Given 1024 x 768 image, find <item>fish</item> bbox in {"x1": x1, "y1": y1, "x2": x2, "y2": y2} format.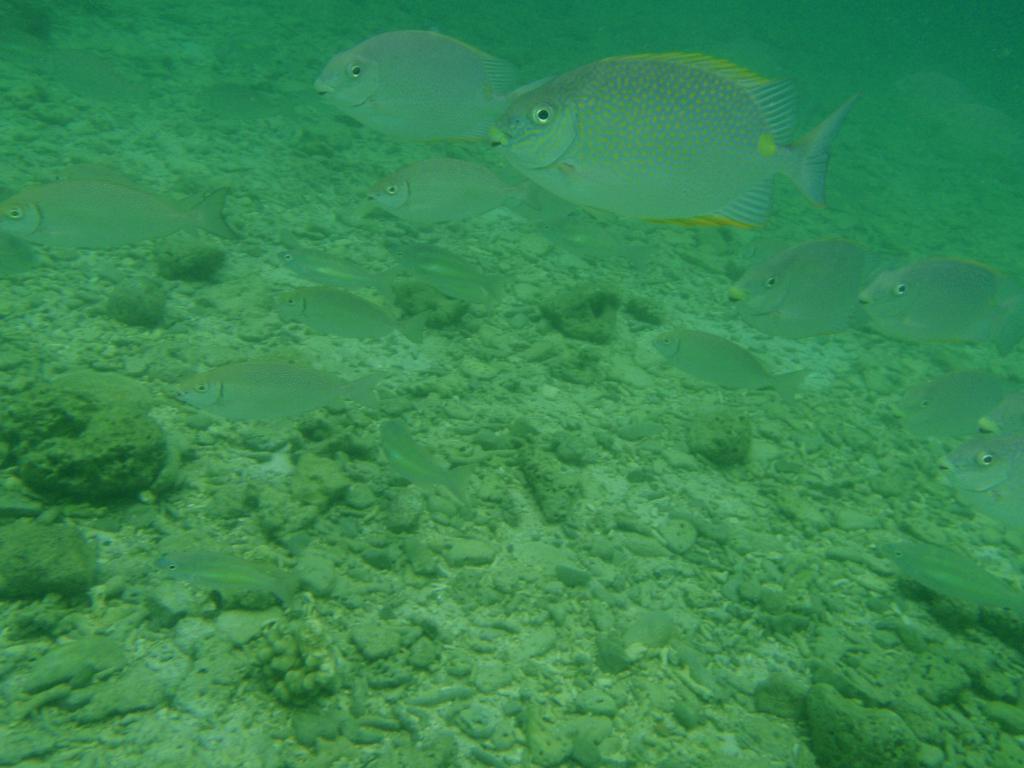
{"x1": 178, "y1": 357, "x2": 386, "y2": 424}.
